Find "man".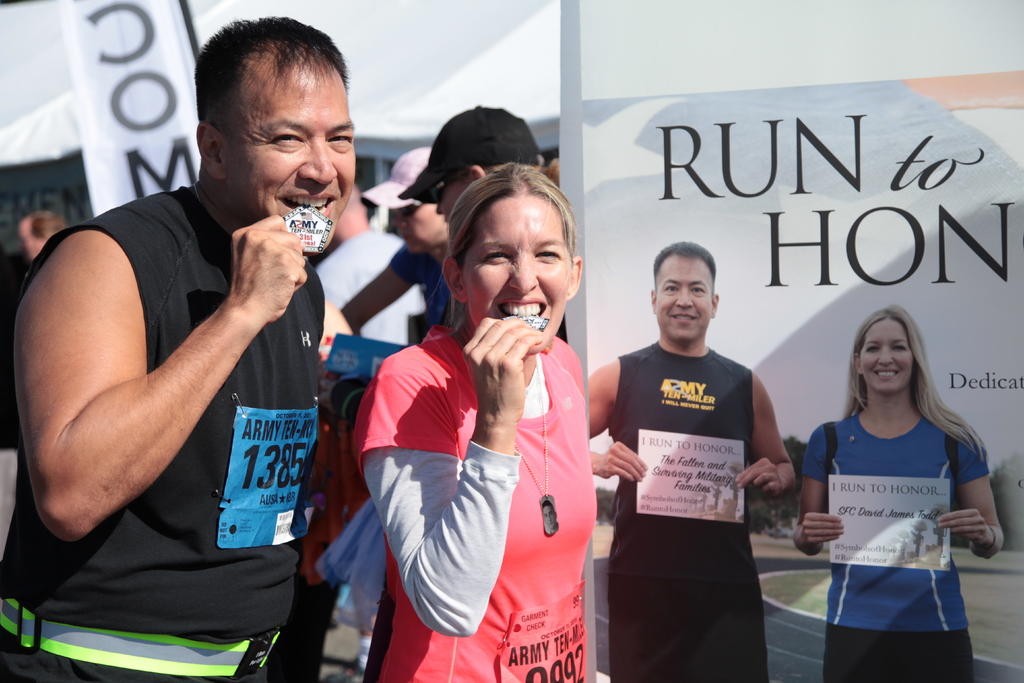
x1=21, y1=22, x2=390, y2=670.
